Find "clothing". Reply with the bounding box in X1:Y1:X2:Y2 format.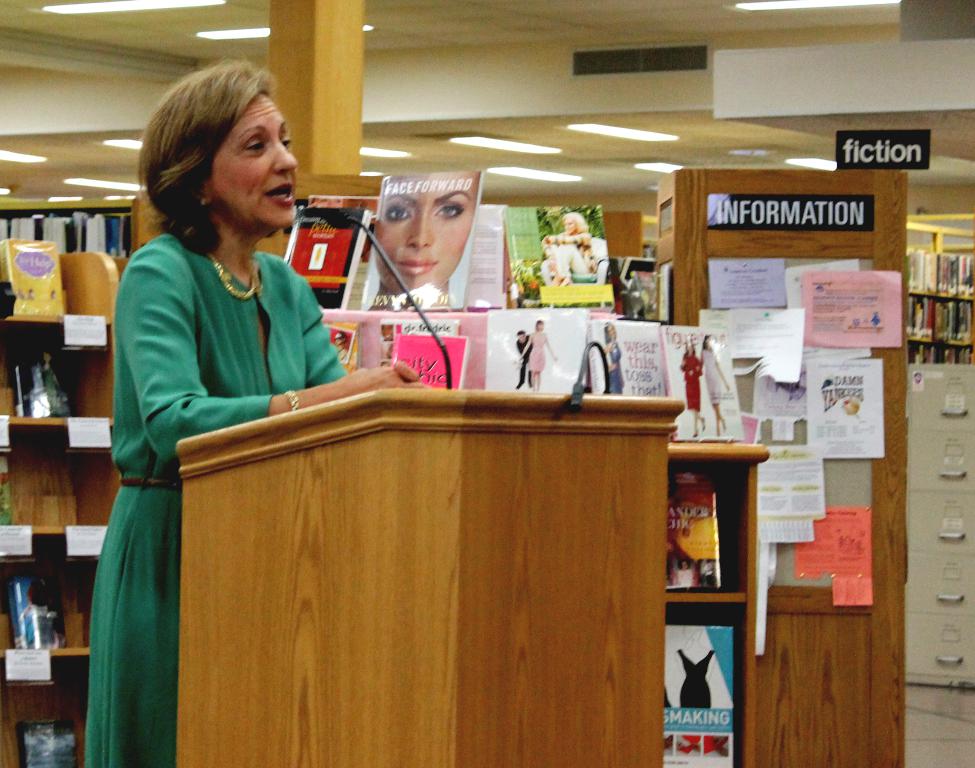
679:569:696:590.
